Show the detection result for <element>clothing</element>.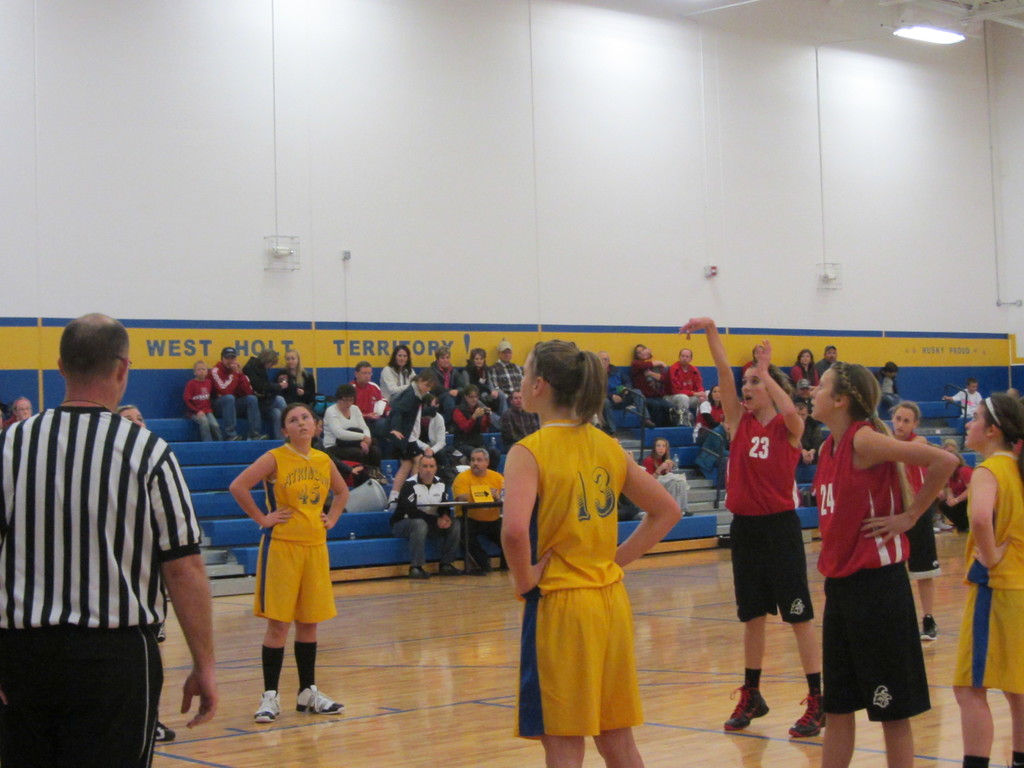
bbox=[500, 410, 660, 732].
